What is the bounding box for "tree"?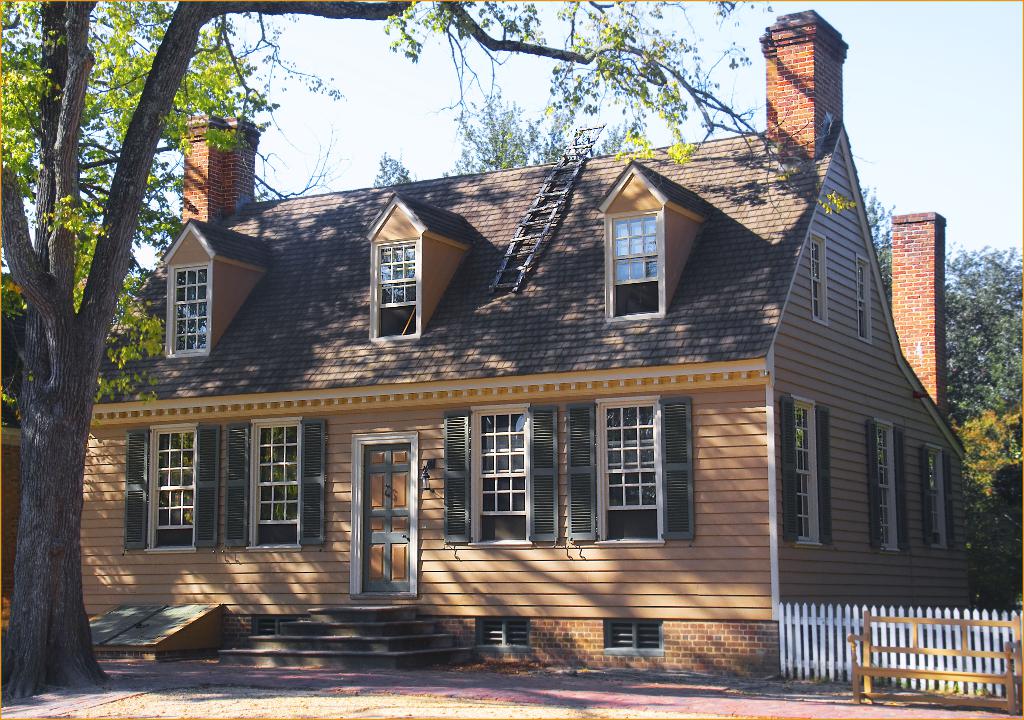
(x1=865, y1=184, x2=907, y2=316).
